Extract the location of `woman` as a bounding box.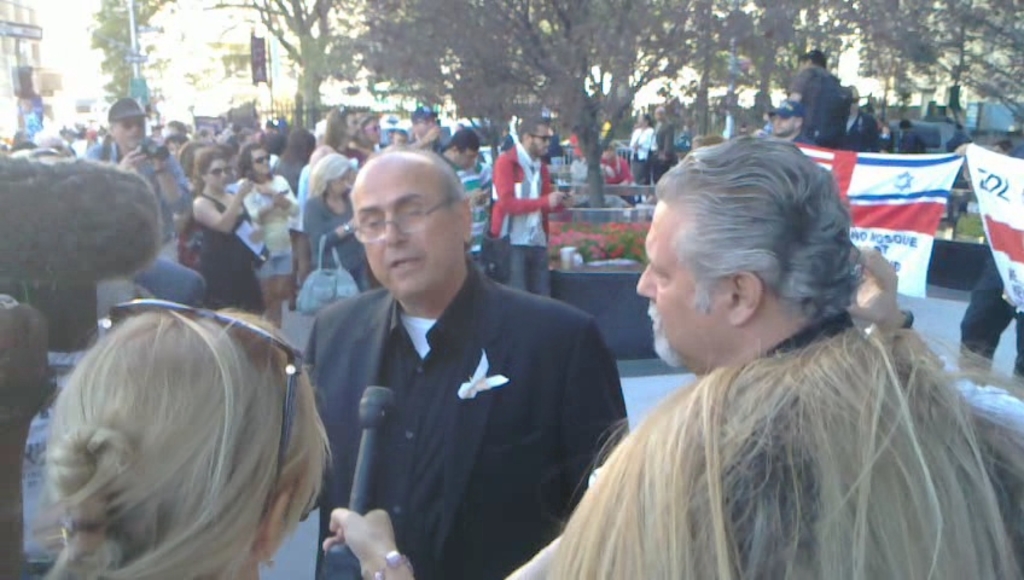
[left=545, top=326, right=1023, bottom=579].
